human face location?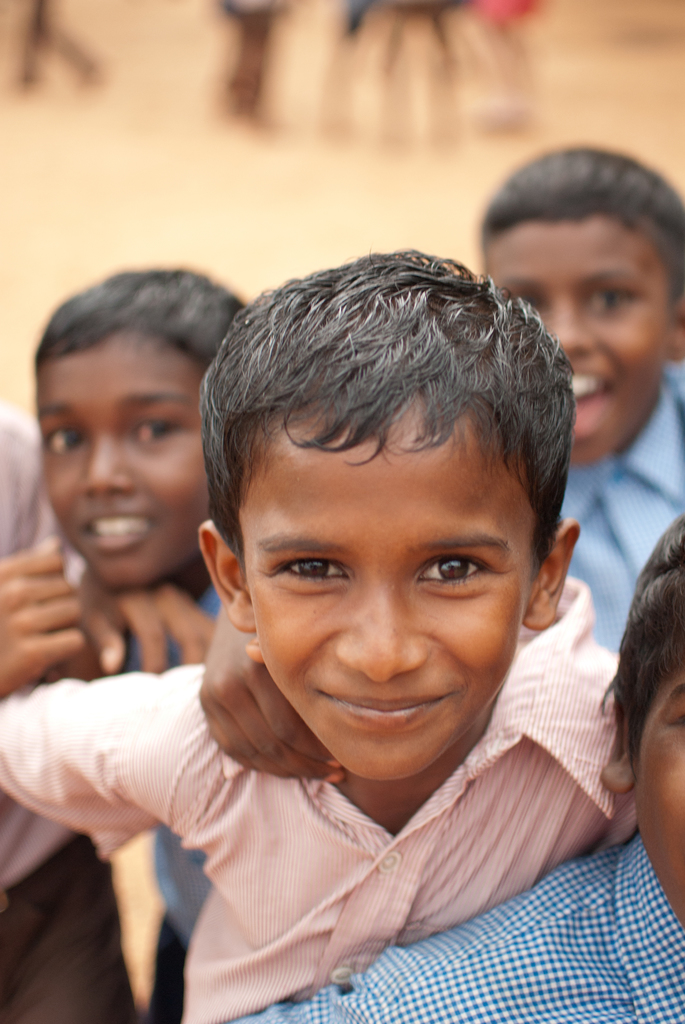
bbox(634, 678, 684, 932)
